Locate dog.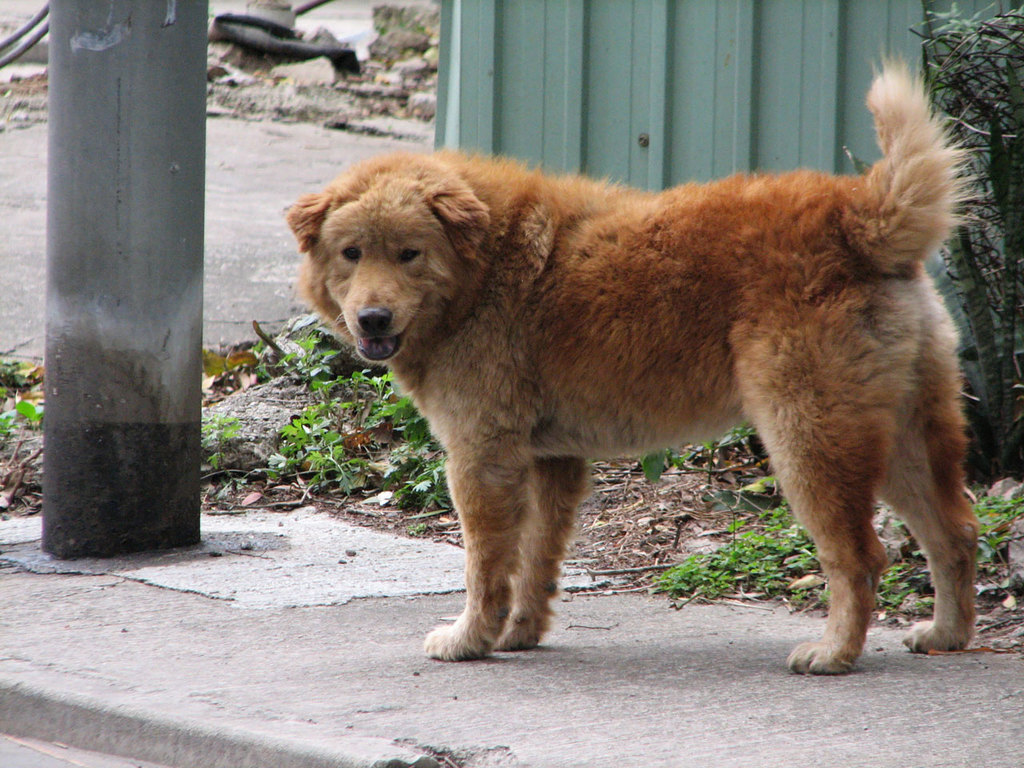
Bounding box: (283, 42, 985, 677).
